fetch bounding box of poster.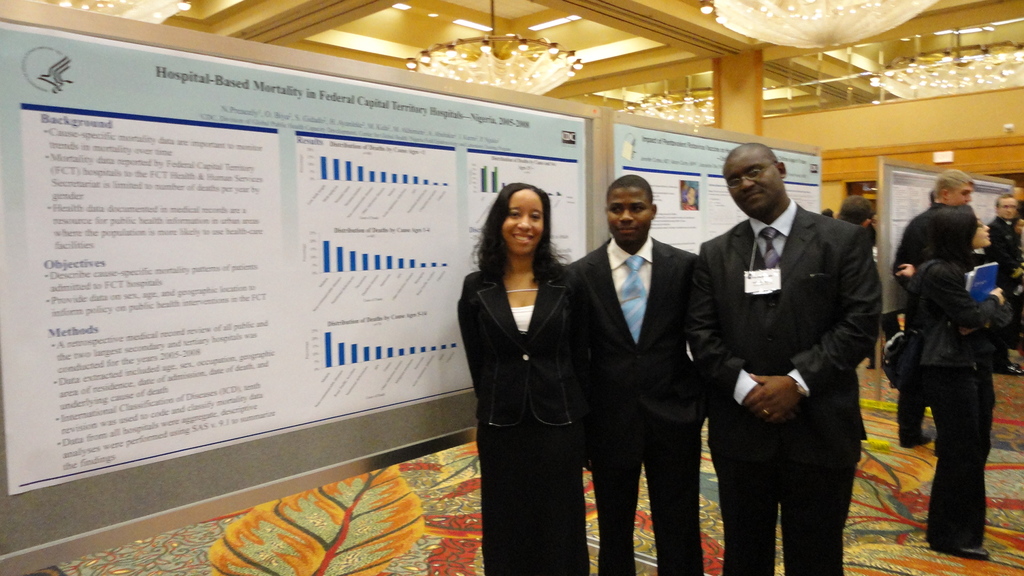
Bbox: bbox=(614, 123, 821, 255).
